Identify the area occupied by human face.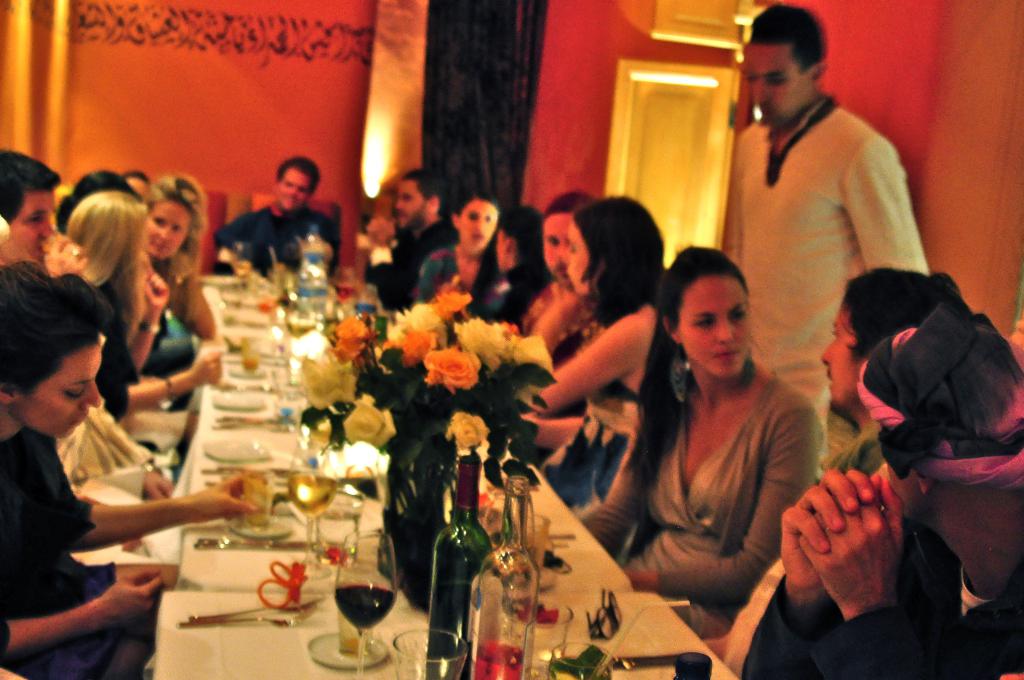
Area: l=676, t=280, r=755, b=380.
